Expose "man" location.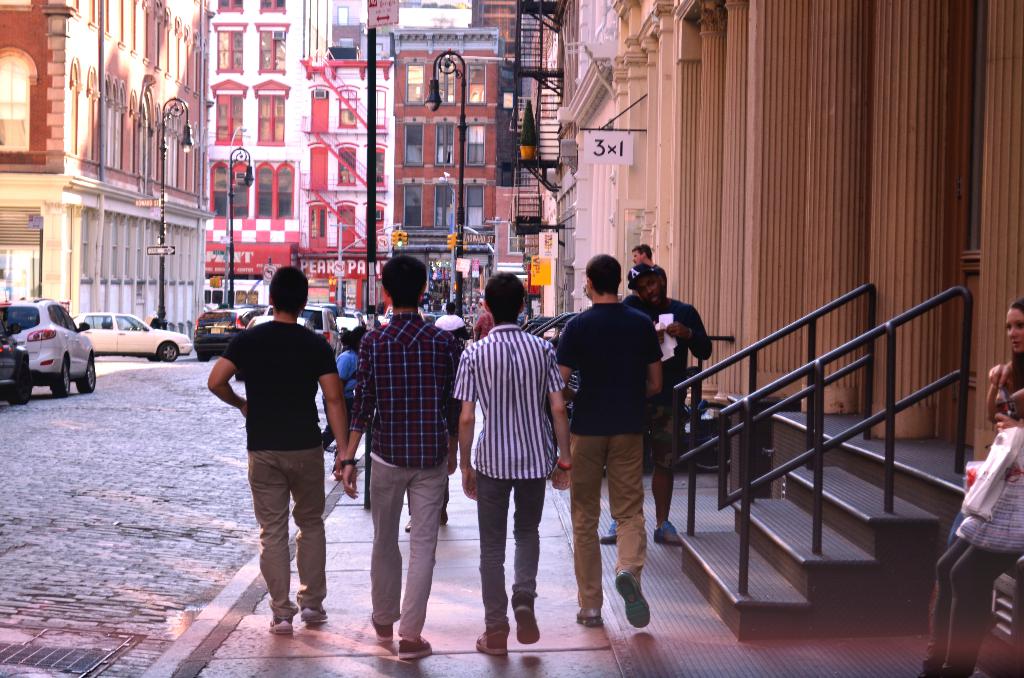
Exposed at 555 254 664 633.
